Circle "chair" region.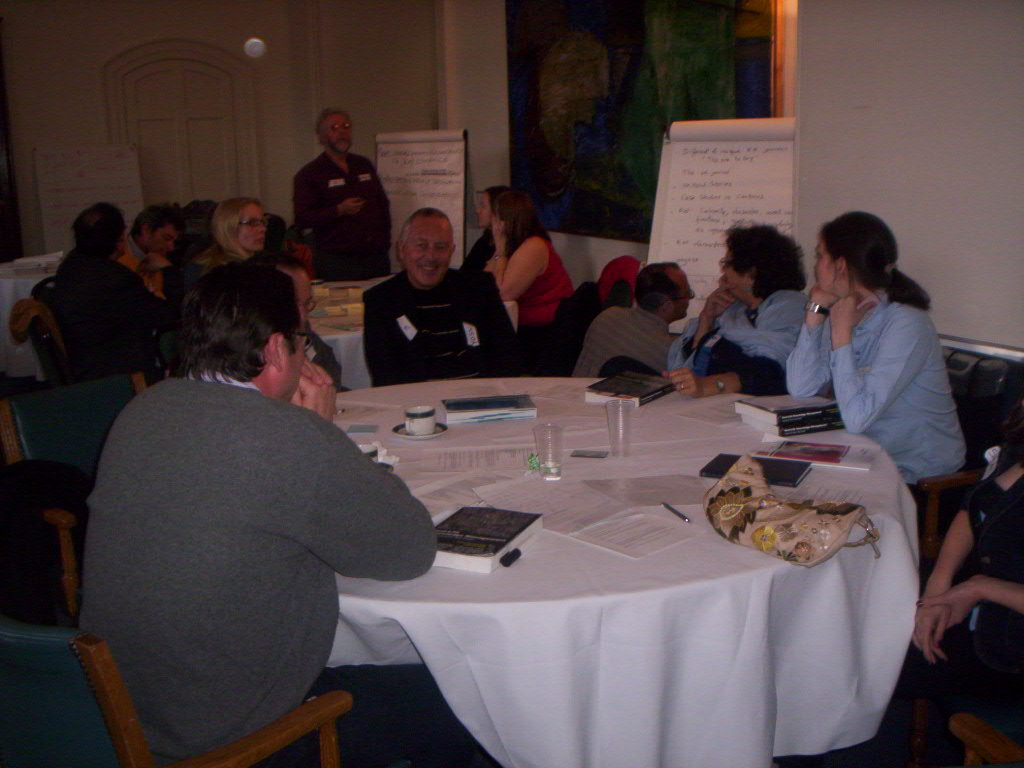
Region: [0, 373, 152, 629].
